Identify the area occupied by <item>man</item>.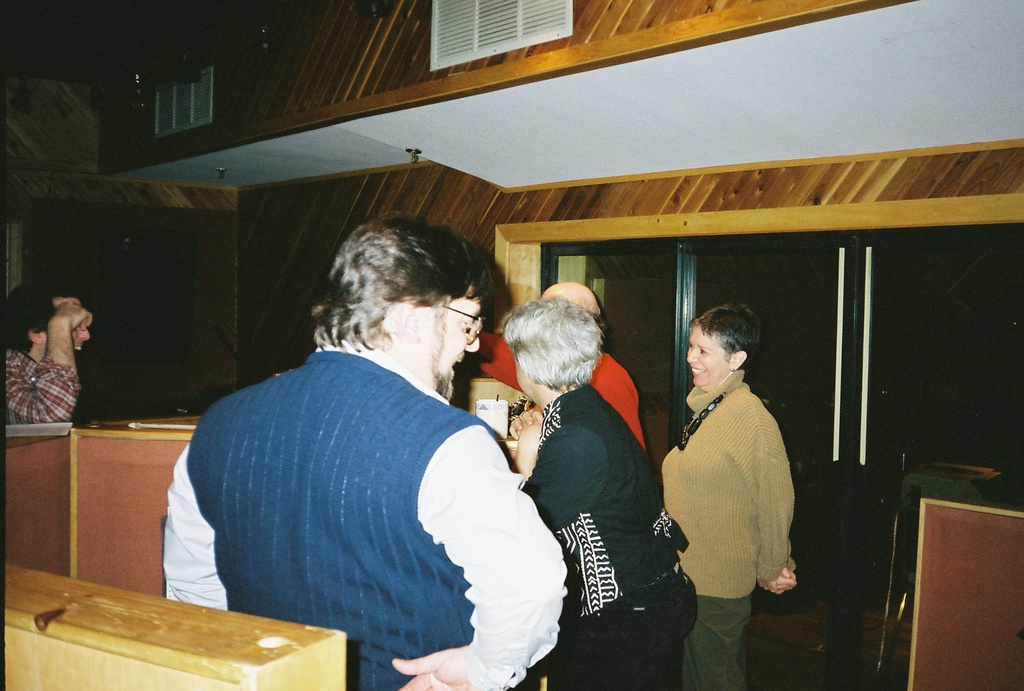
Area: l=0, t=282, r=91, b=422.
